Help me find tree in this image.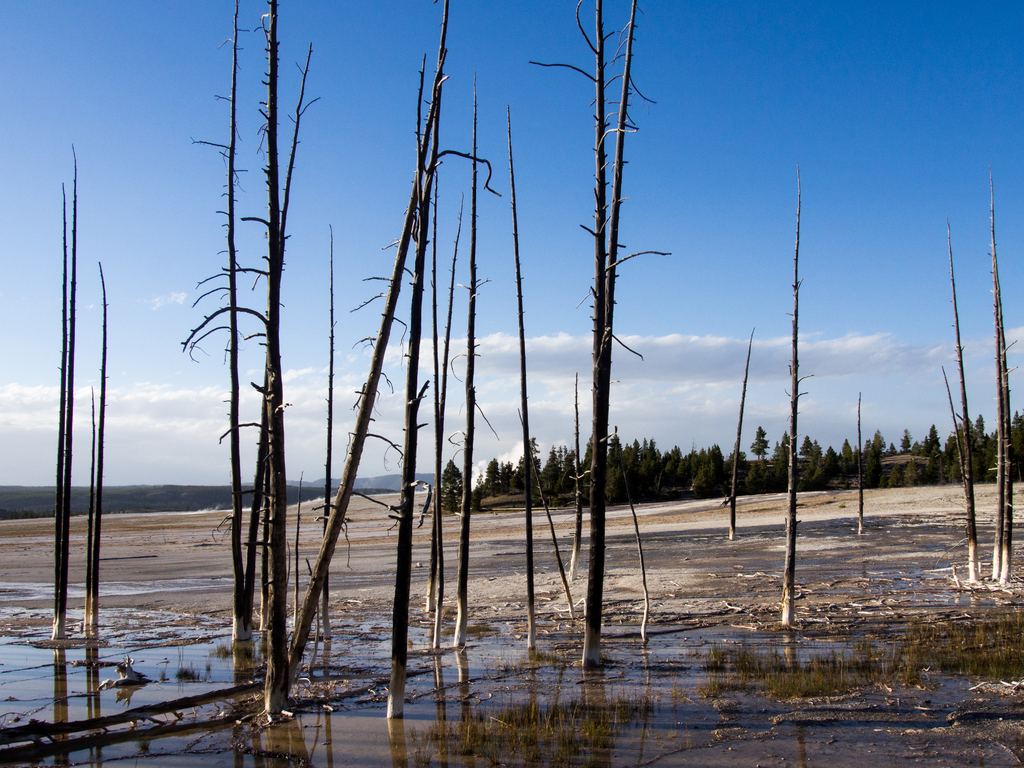
Found it: bbox=(749, 424, 772, 464).
